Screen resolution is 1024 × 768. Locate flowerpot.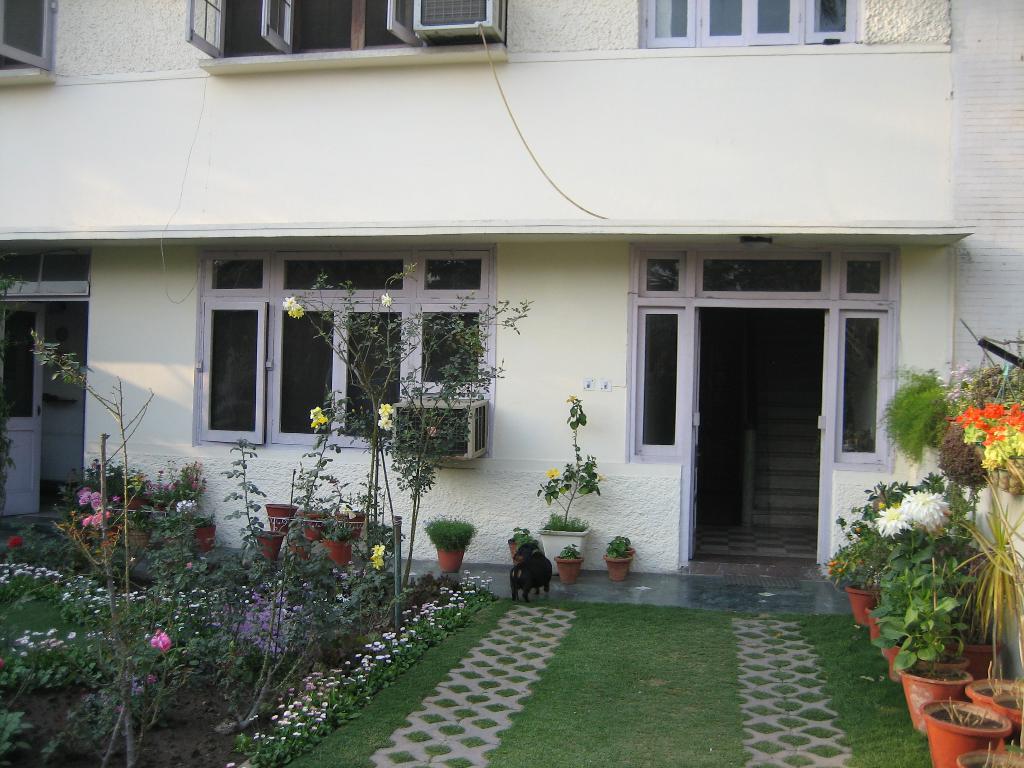
detection(193, 525, 212, 553).
